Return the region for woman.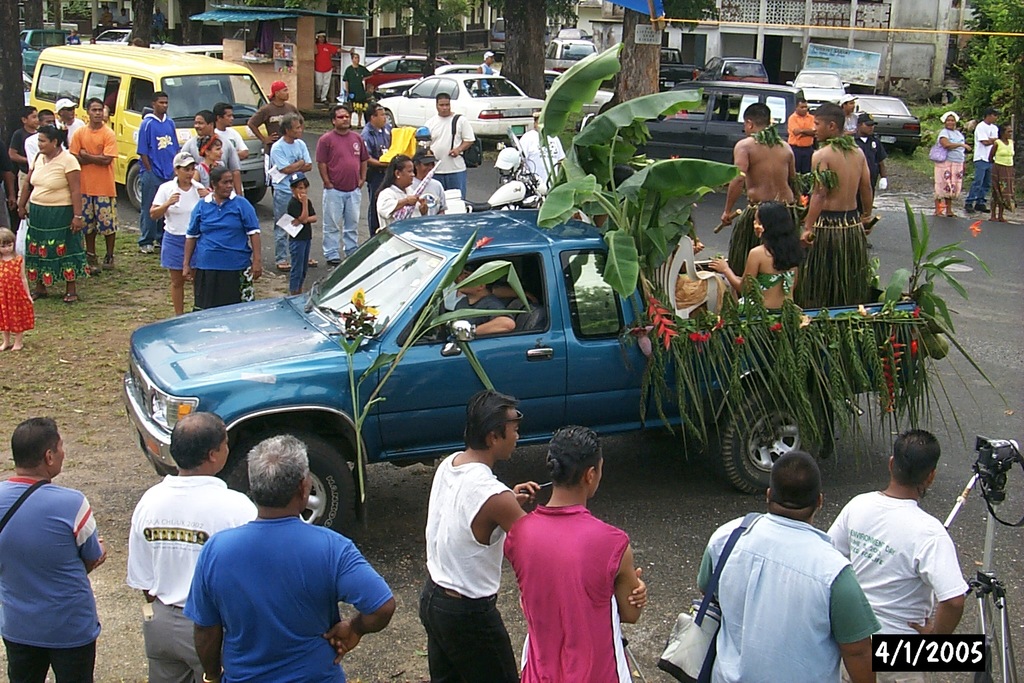
pyautogui.locateOnScreen(990, 121, 1019, 223).
